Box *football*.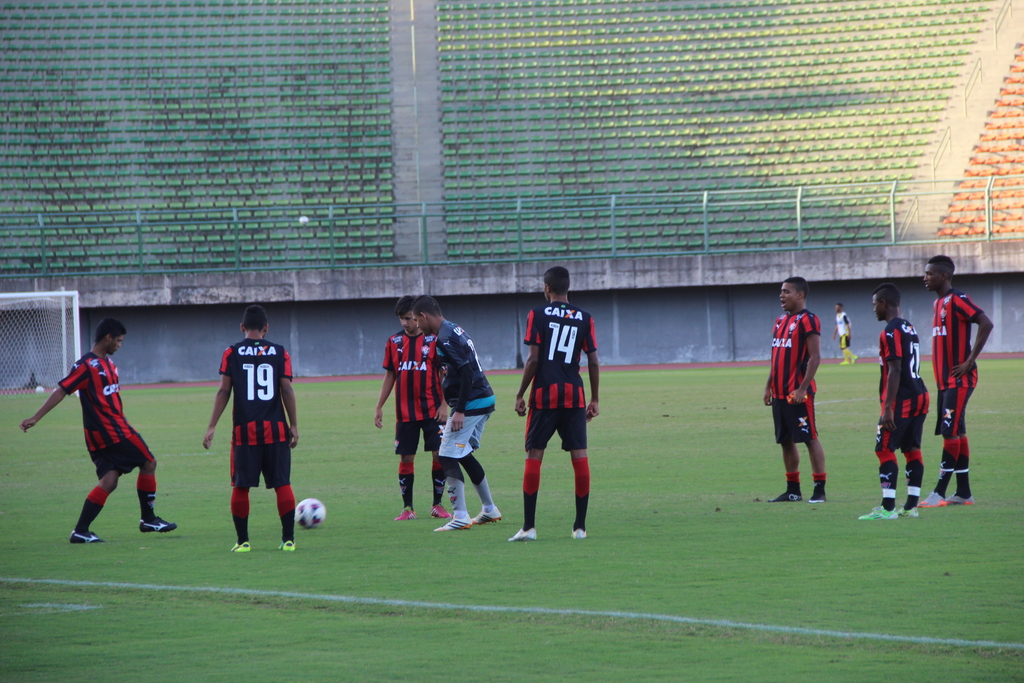
locate(292, 495, 329, 527).
